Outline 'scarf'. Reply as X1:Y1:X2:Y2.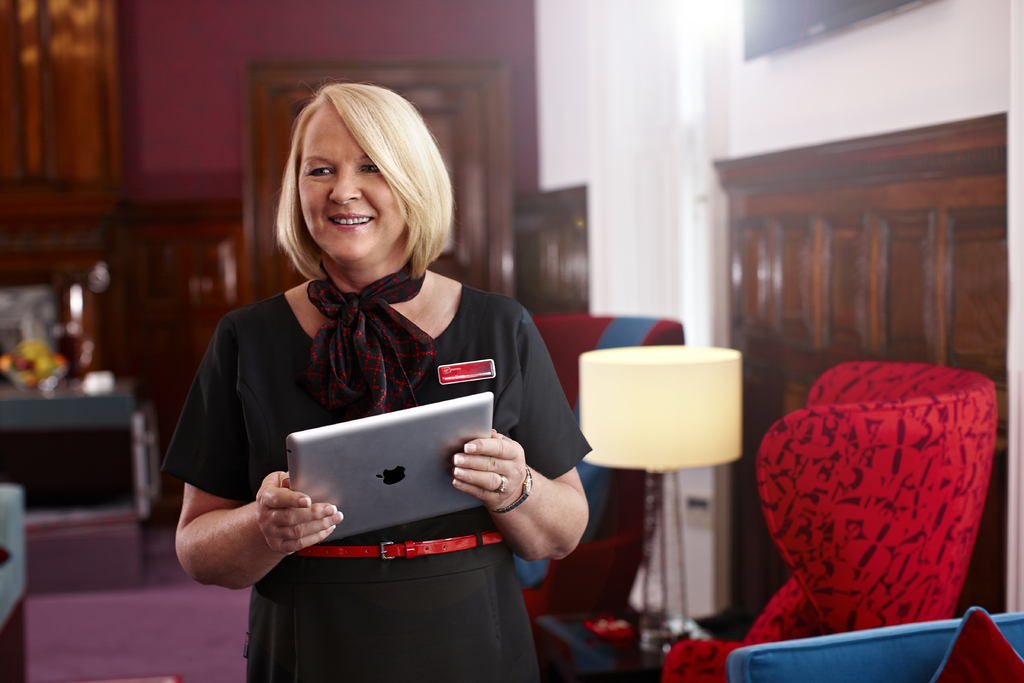
302:263:444:425.
